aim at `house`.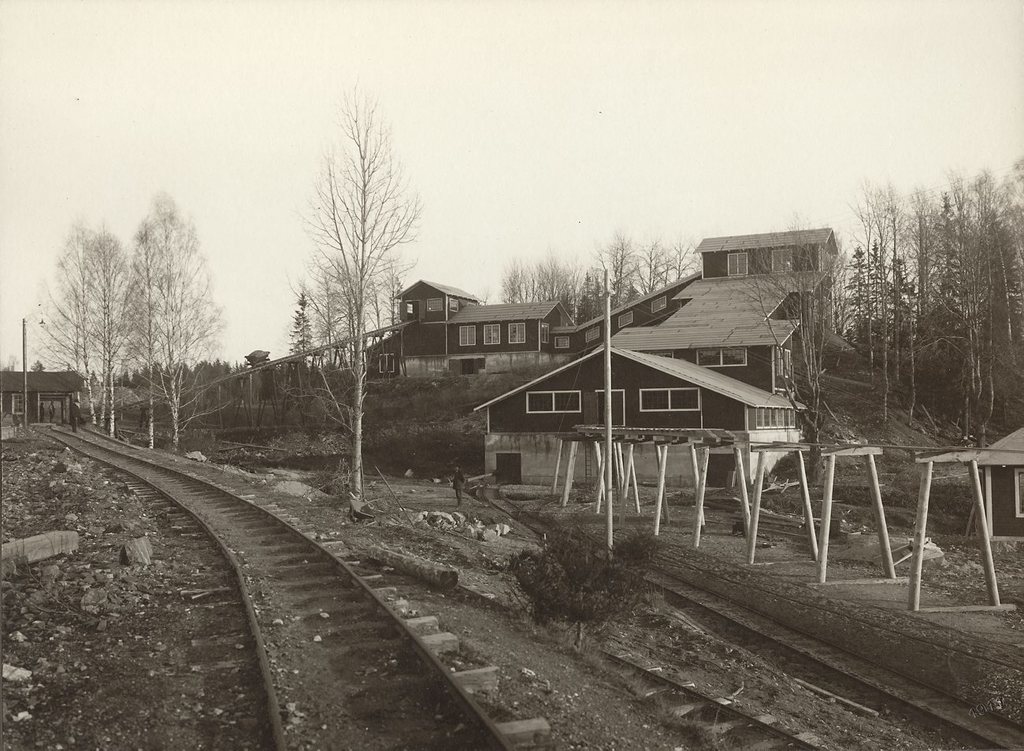
Aimed at (left=474, top=230, right=838, bottom=494).
